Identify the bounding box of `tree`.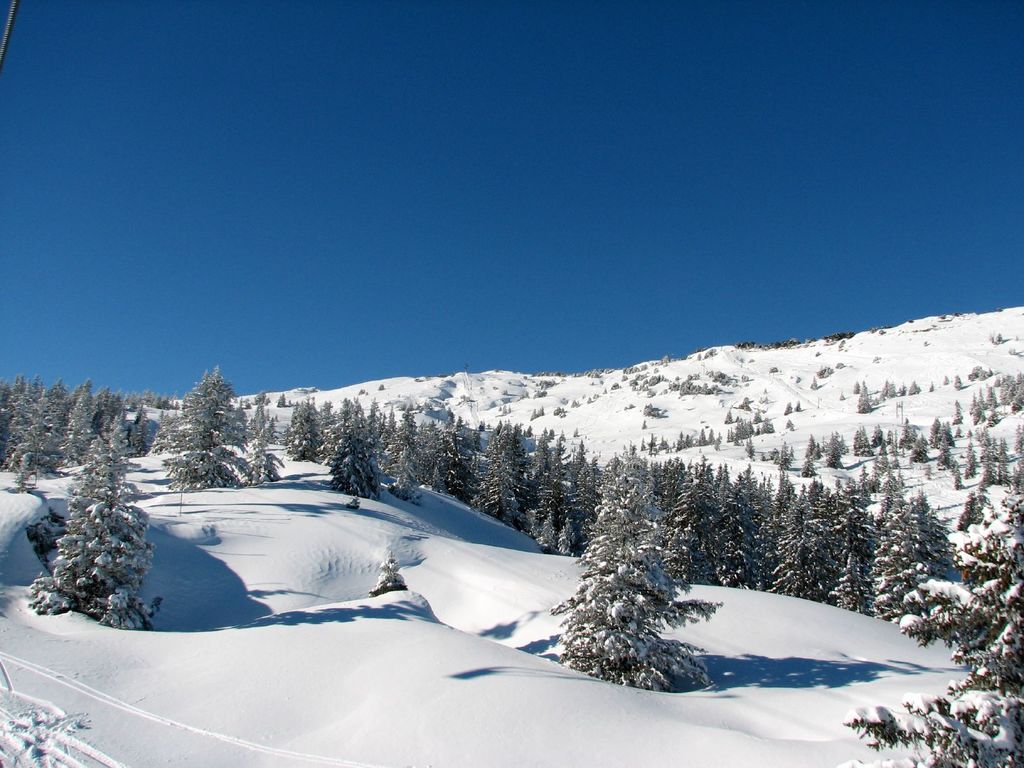
rect(992, 332, 1007, 344).
